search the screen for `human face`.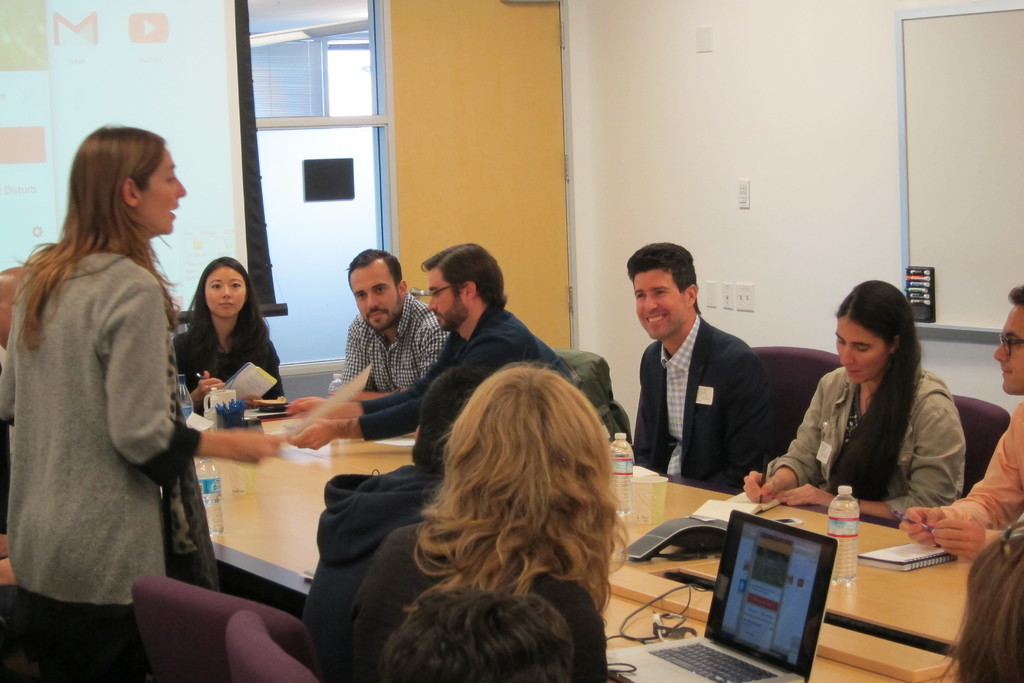
Found at crop(349, 265, 407, 328).
